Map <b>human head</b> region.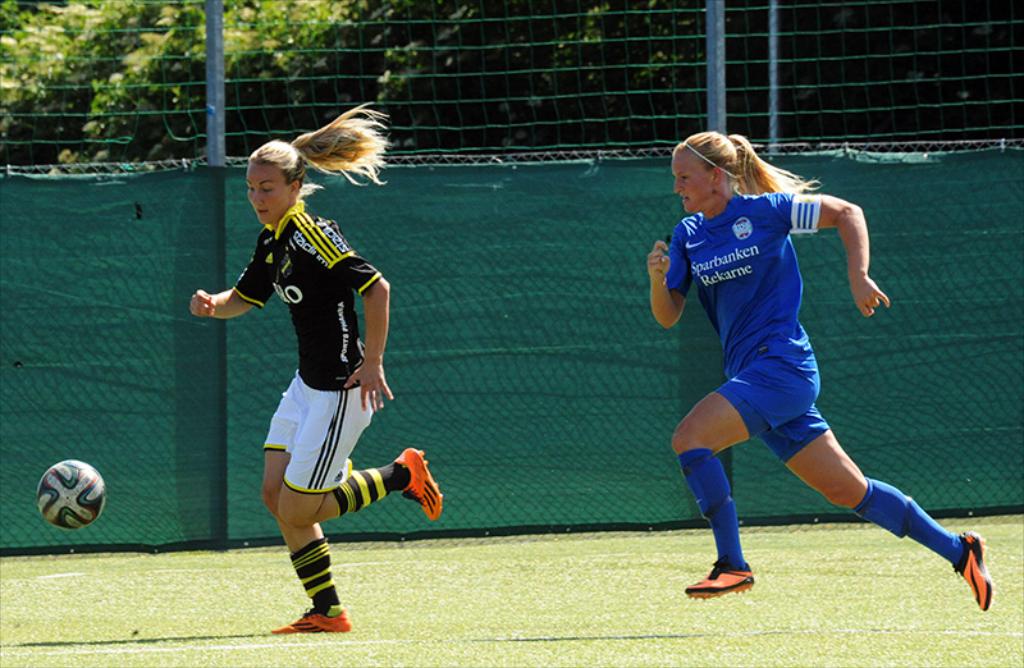
Mapped to 248, 139, 307, 225.
